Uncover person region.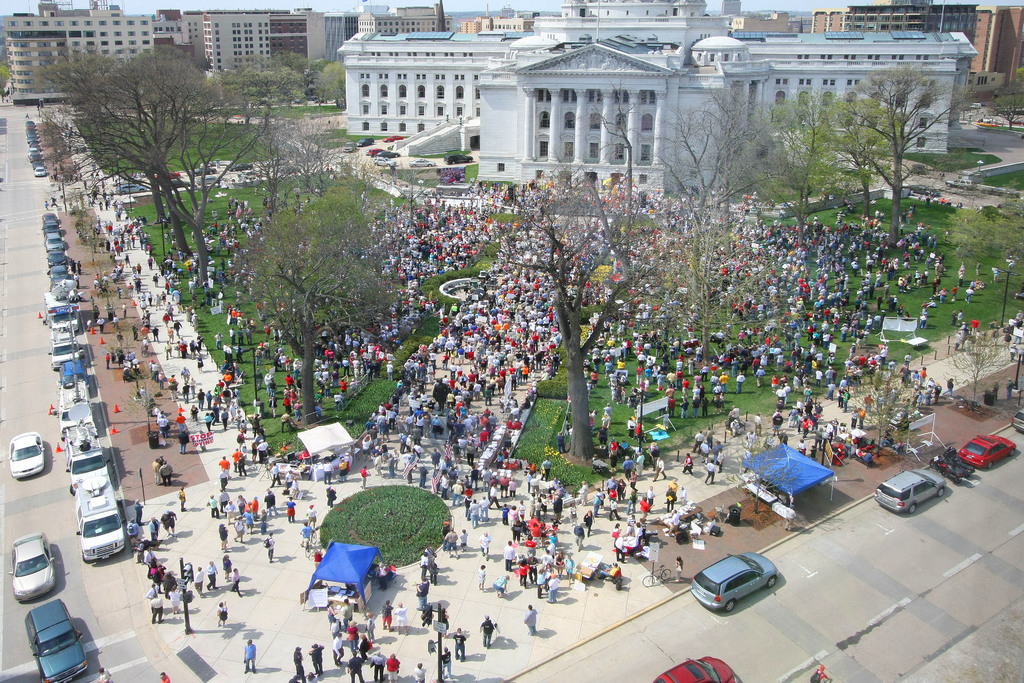
Uncovered: [left=993, top=268, right=997, bottom=283].
